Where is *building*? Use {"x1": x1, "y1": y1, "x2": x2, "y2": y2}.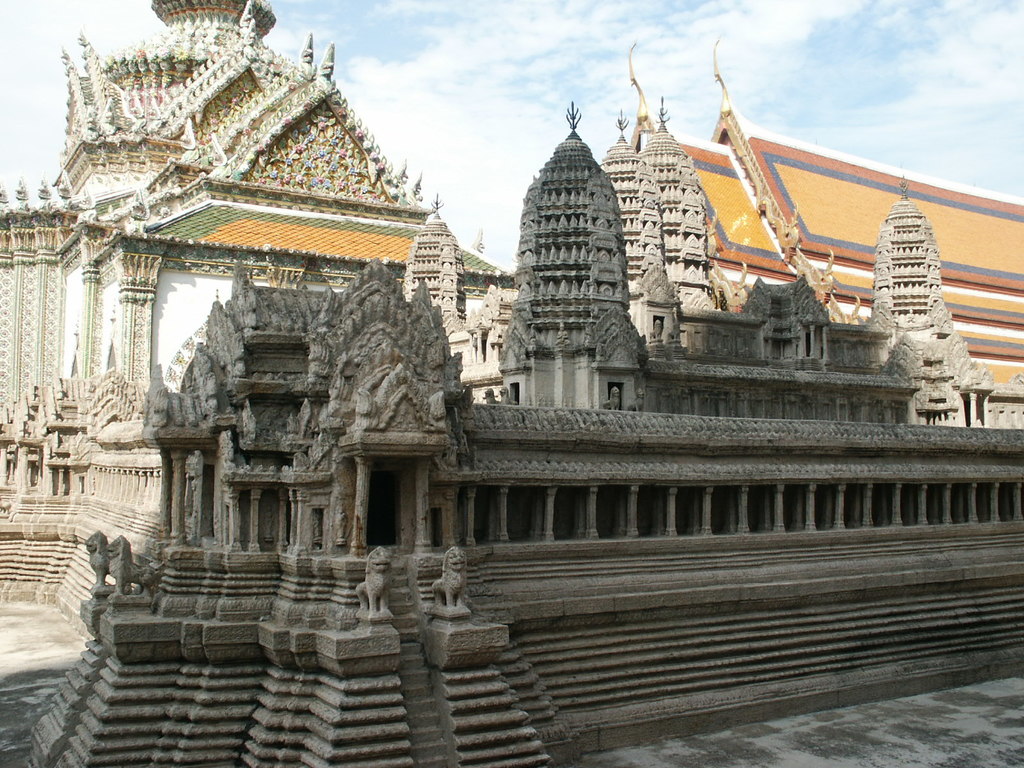
{"x1": 0, "y1": 0, "x2": 1023, "y2": 767}.
